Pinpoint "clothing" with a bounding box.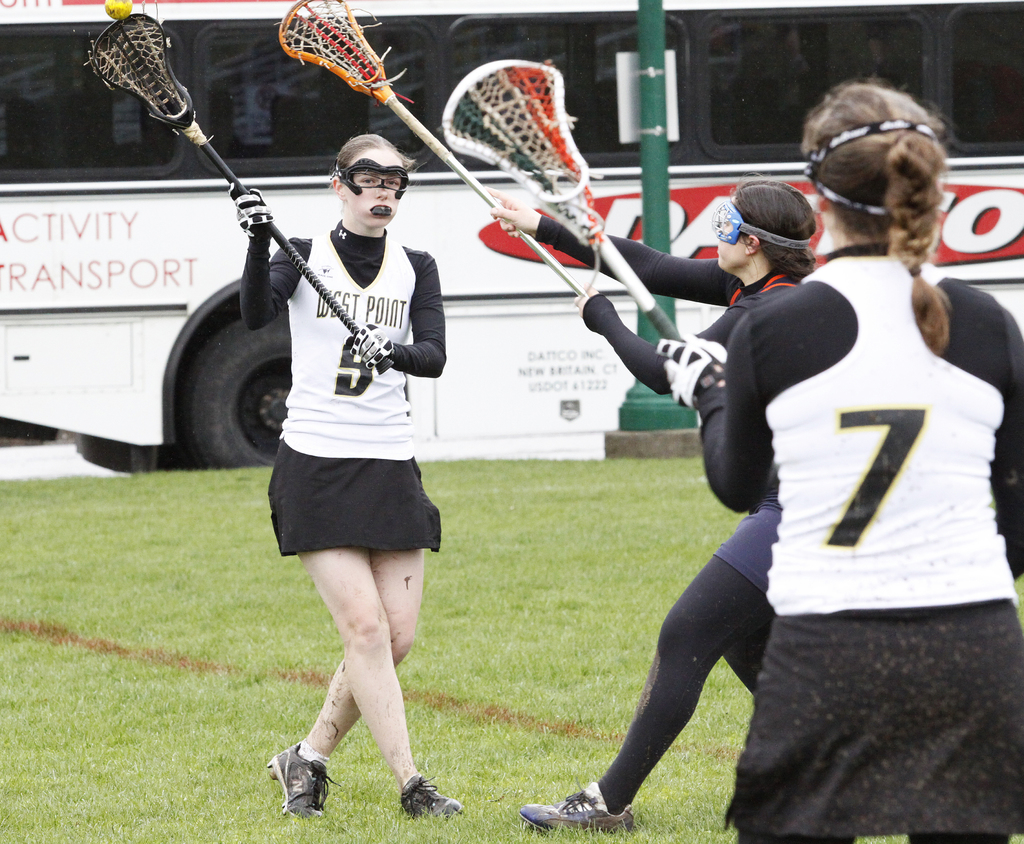
[x1=257, y1=210, x2=447, y2=615].
